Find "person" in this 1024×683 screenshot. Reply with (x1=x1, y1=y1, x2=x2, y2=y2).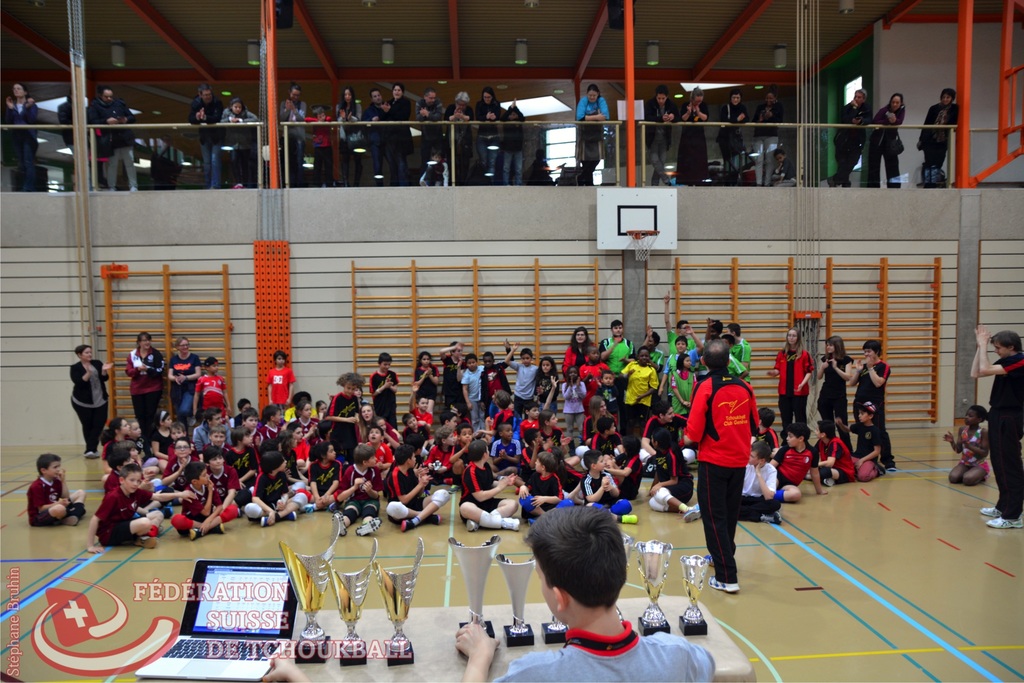
(x1=739, y1=441, x2=781, y2=525).
